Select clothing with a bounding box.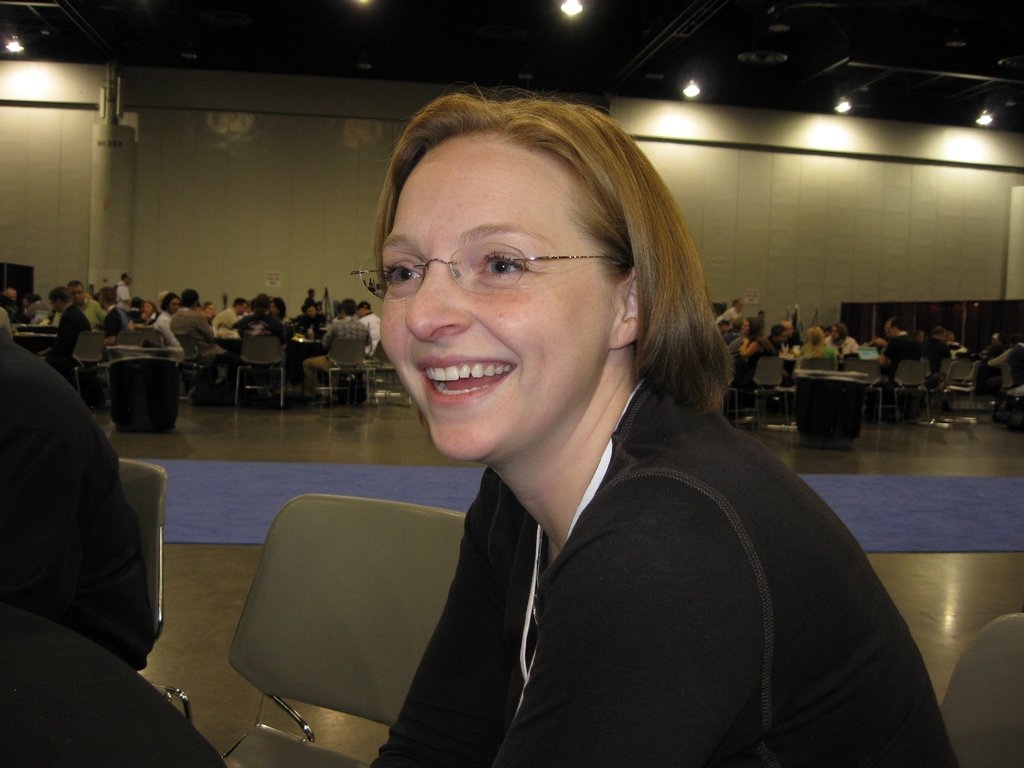
select_region(243, 303, 277, 338).
